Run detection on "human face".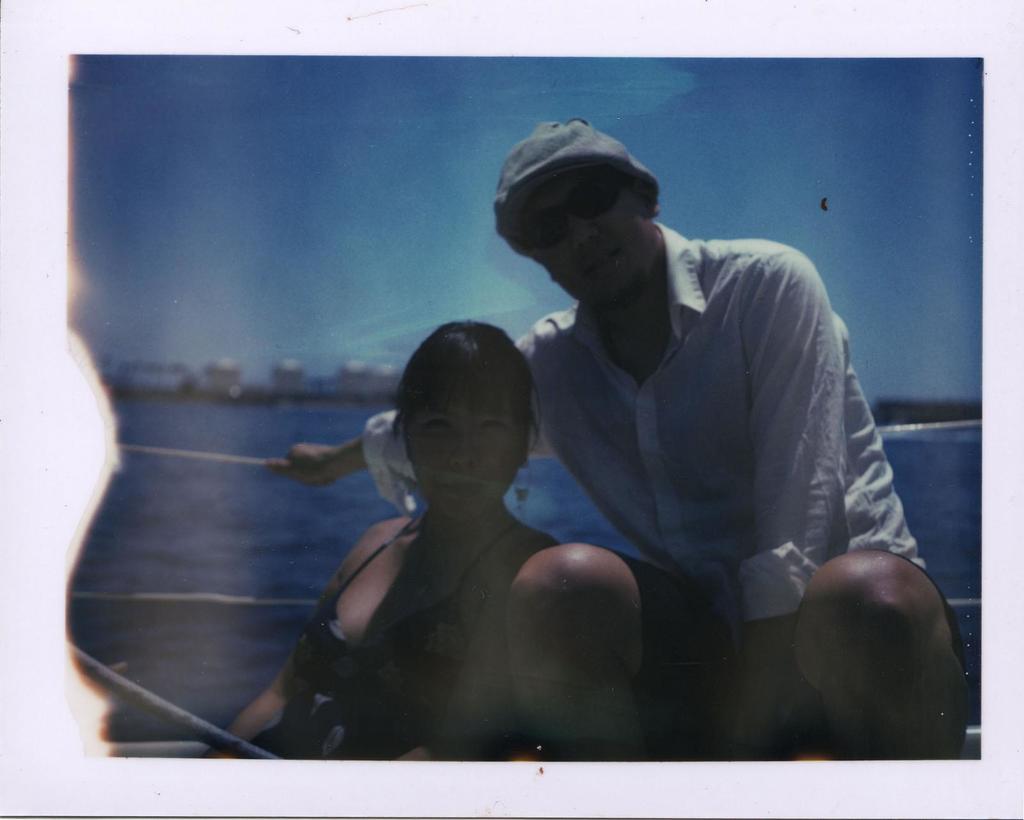
Result: (x1=511, y1=161, x2=665, y2=308).
